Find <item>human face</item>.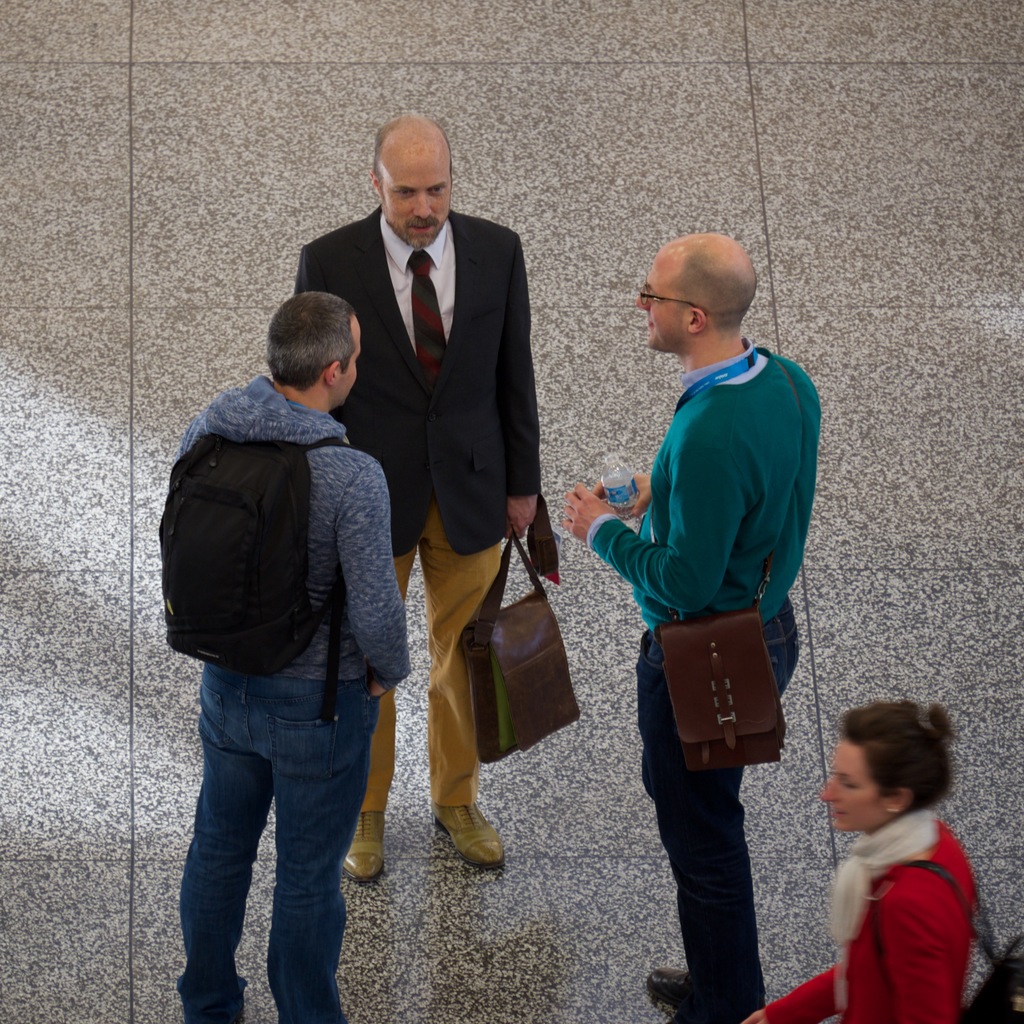
crop(383, 149, 452, 249).
